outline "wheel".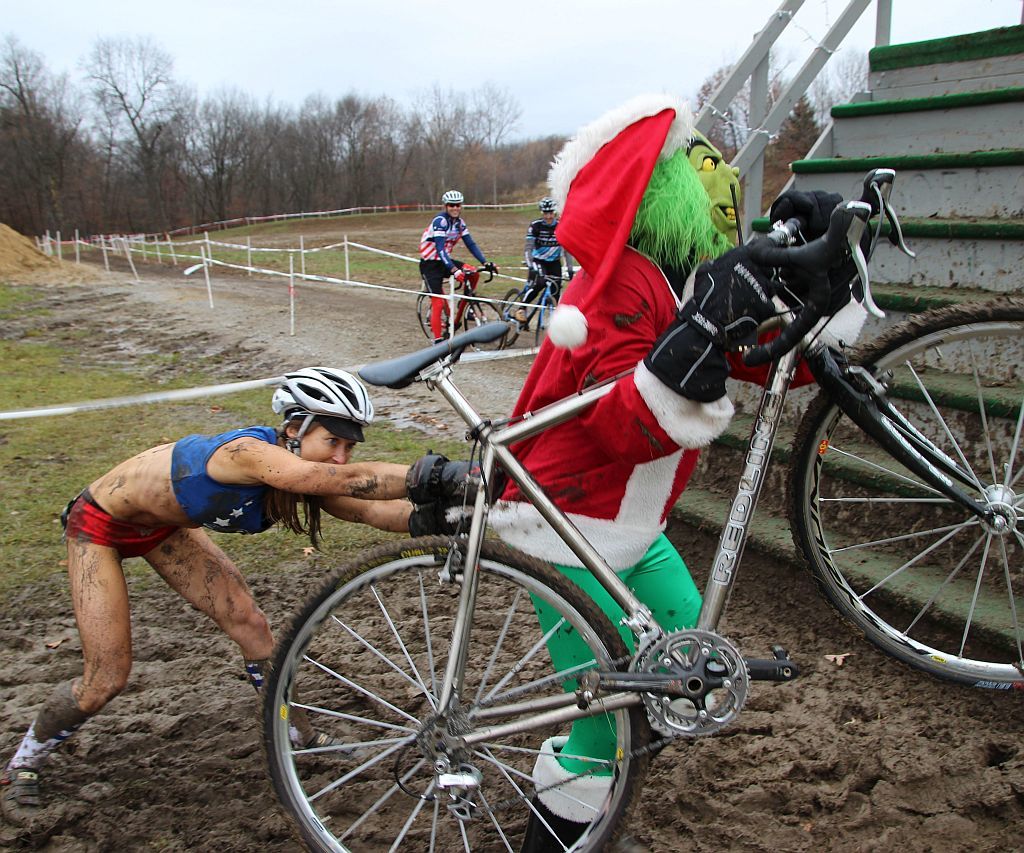
Outline: (left=782, top=298, right=1022, bottom=700).
